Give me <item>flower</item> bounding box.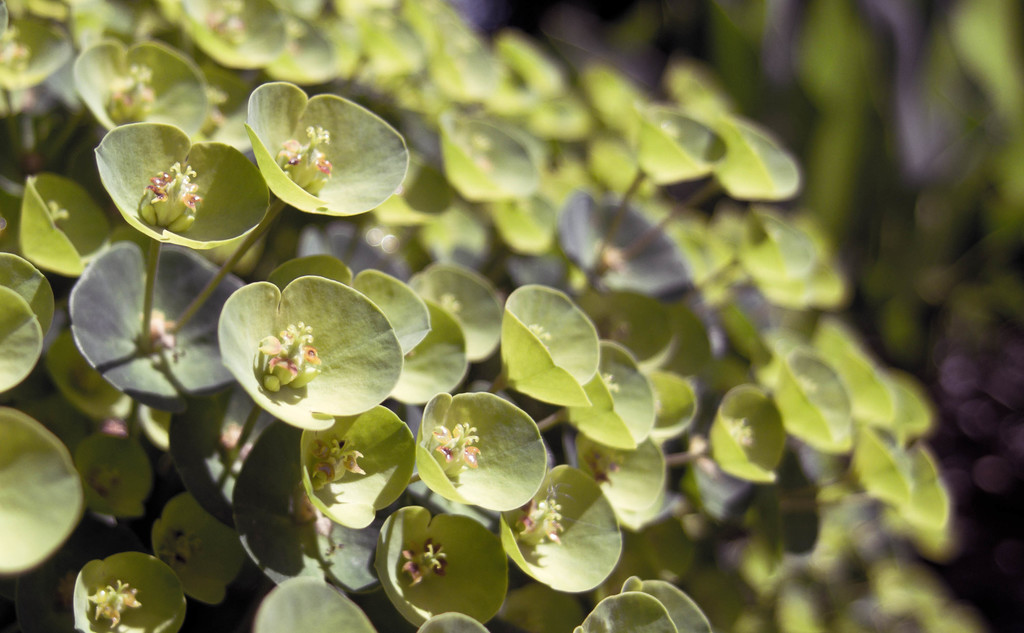
[309, 431, 362, 493].
